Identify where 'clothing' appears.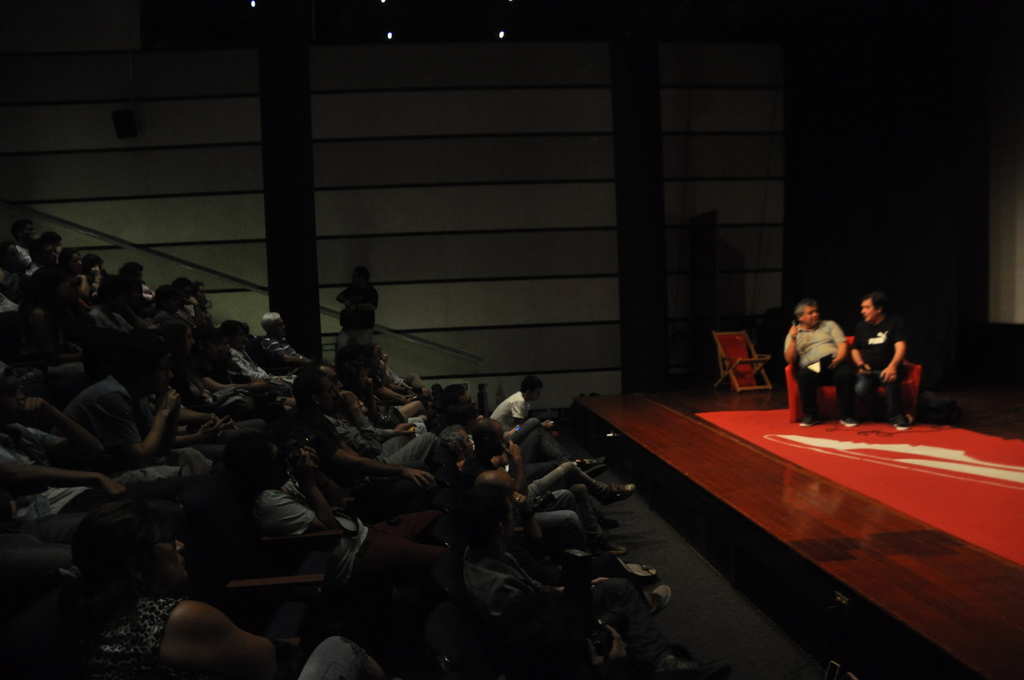
Appears at (492, 387, 539, 442).
